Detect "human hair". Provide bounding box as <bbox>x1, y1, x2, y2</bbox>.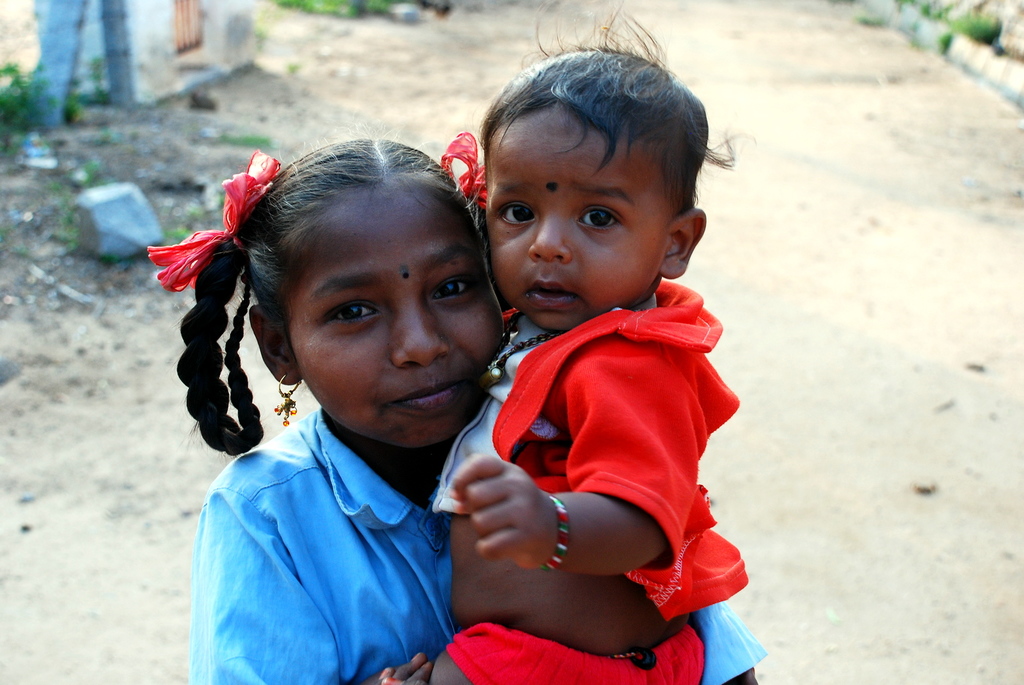
<bbox>479, 0, 761, 226</bbox>.
